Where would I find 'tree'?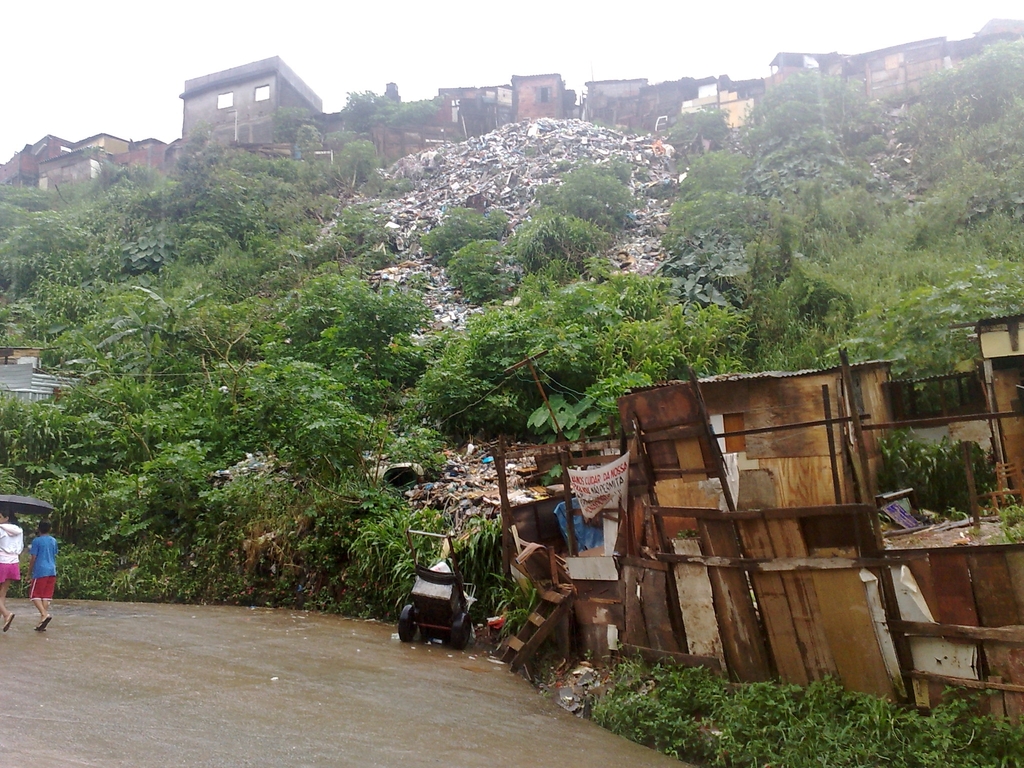
At <region>737, 67, 875, 150</region>.
